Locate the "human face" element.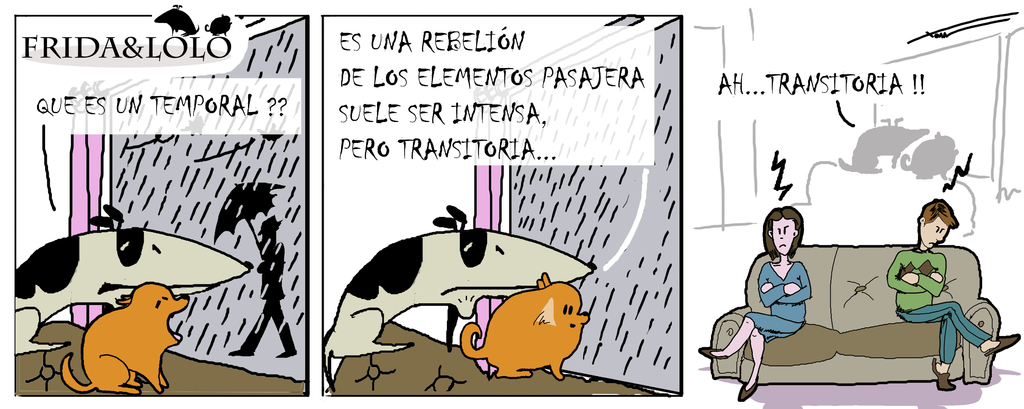
Element bbox: x1=772 y1=220 x2=797 y2=255.
